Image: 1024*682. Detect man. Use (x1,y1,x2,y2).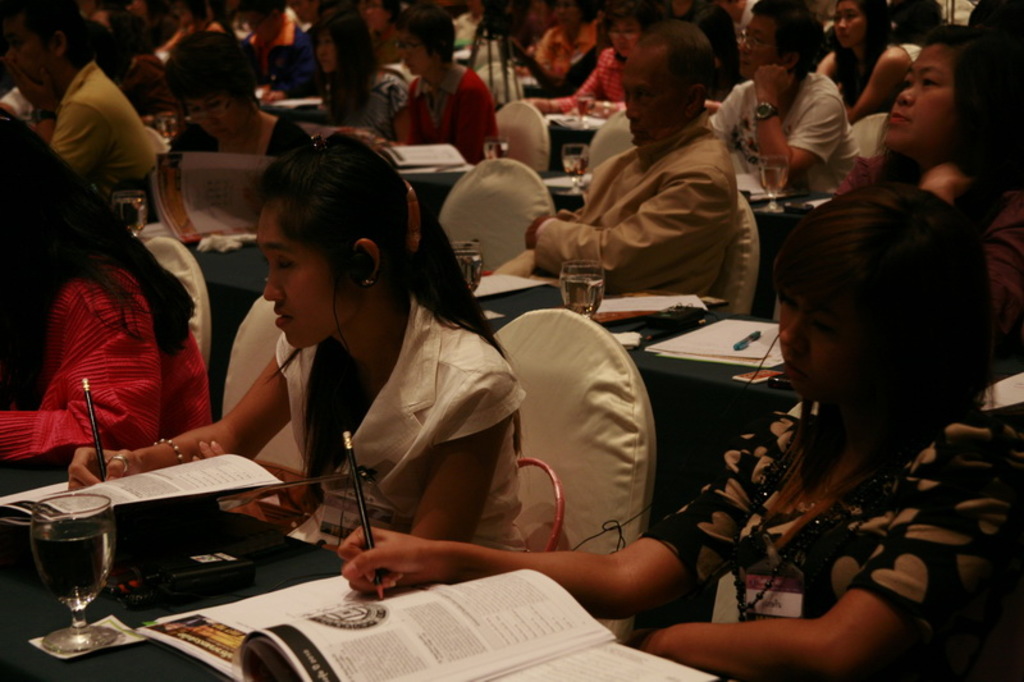
(493,14,737,301).
